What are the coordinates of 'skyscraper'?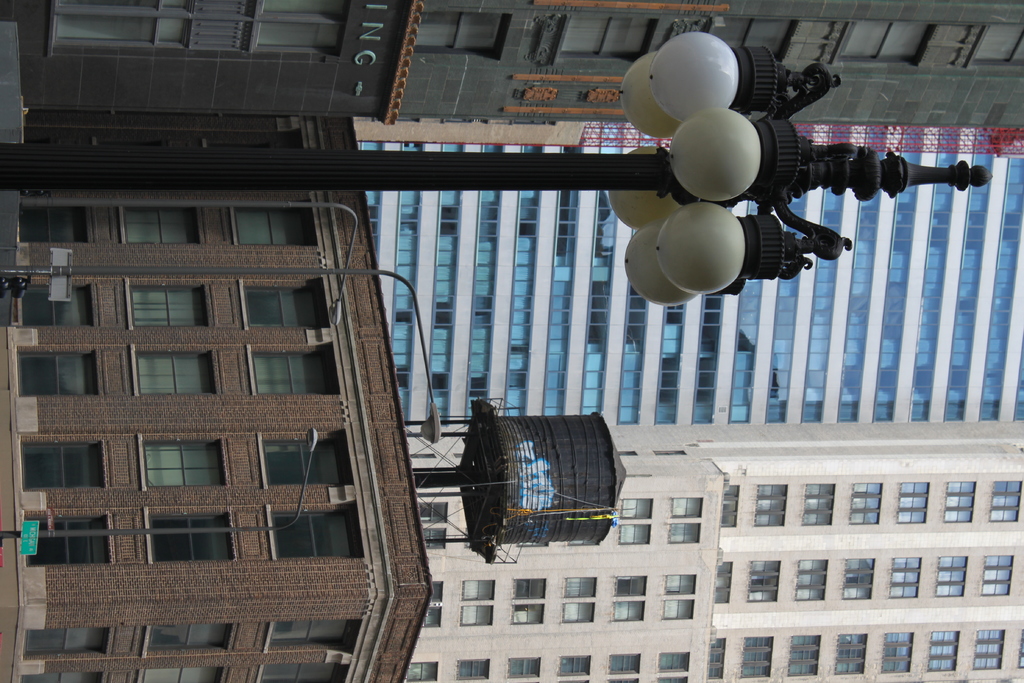
x1=401, y1=420, x2=1023, y2=682.
